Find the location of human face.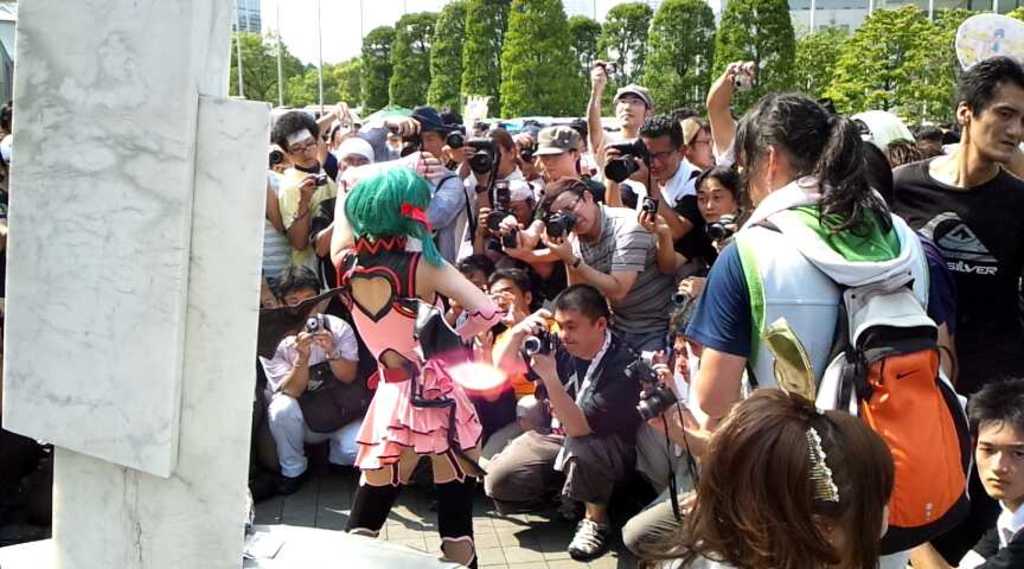
Location: <region>975, 89, 1023, 160</region>.
